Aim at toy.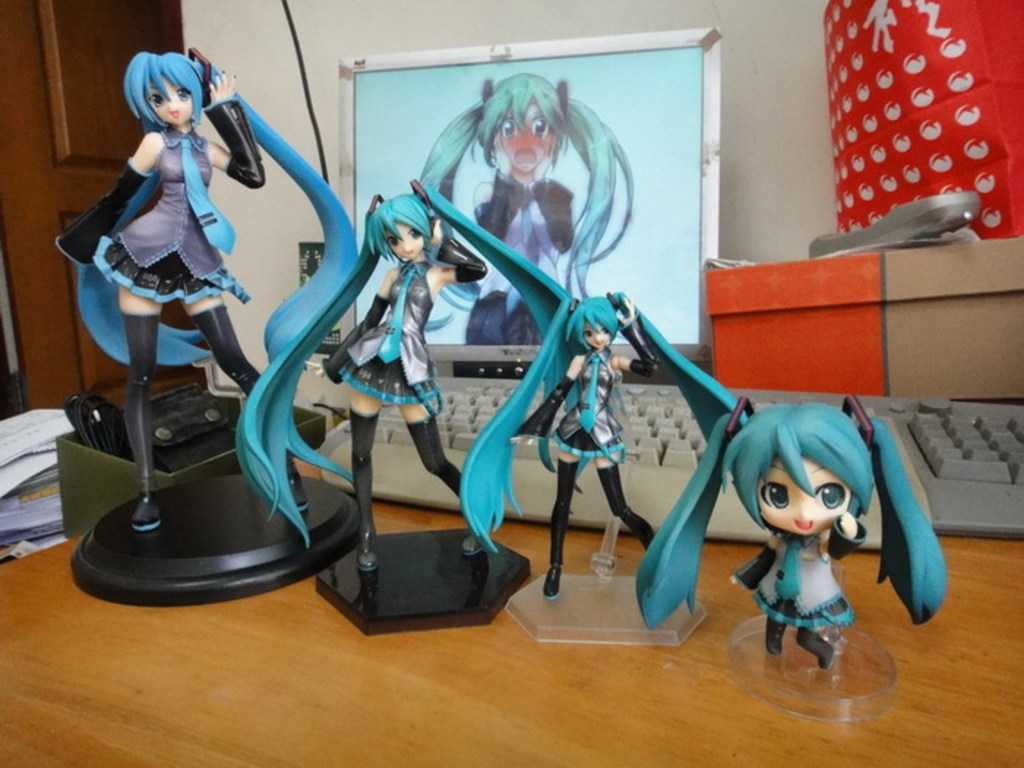
Aimed at box=[604, 395, 946, 731].
